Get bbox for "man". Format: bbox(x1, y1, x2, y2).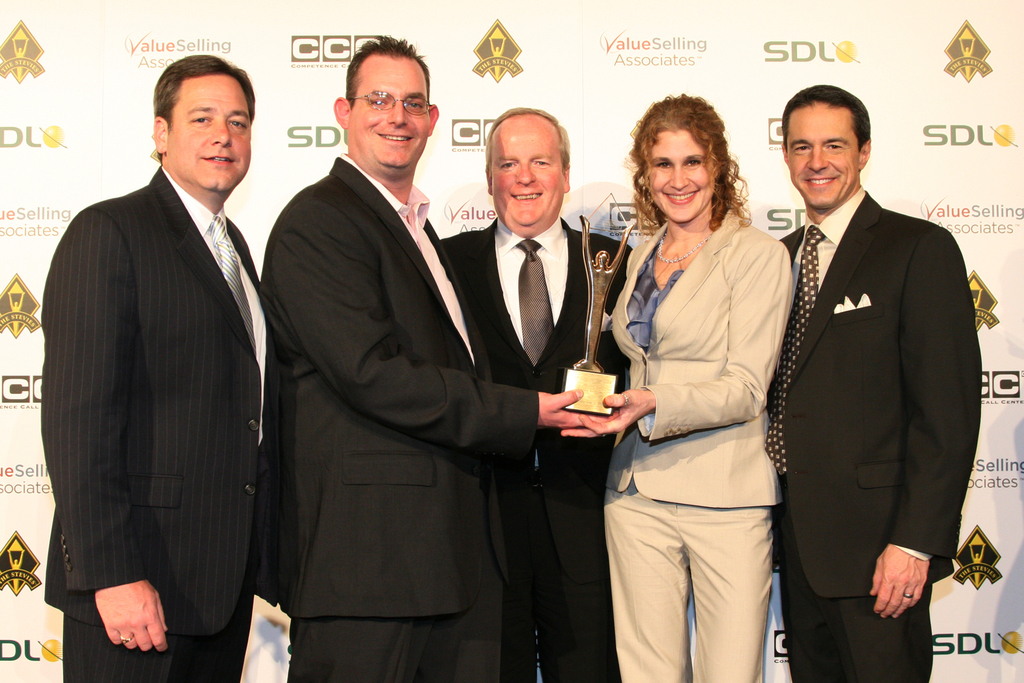
bbox(777, 81, 987, 682).
